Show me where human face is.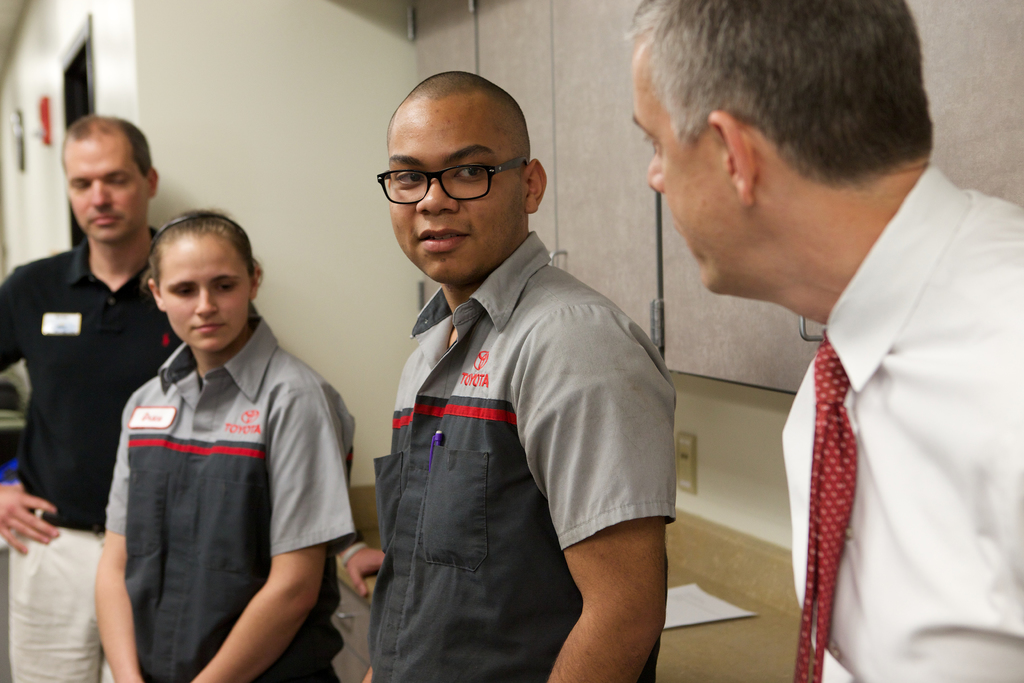
human face is at [x1=163, y1=231, x2=257, y2=352].
